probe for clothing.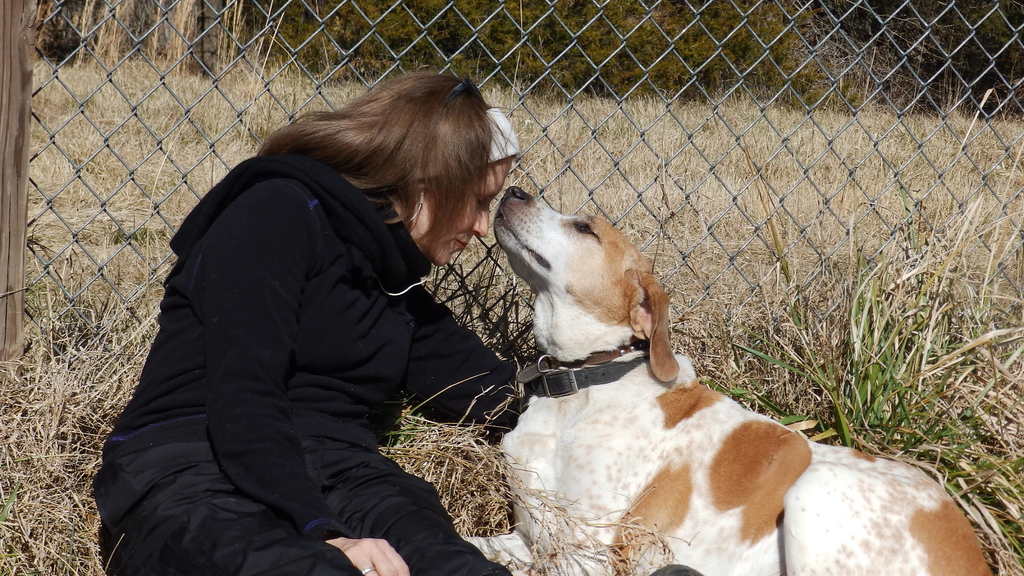
Probe result: Rect(106, 97, 513, 565).
